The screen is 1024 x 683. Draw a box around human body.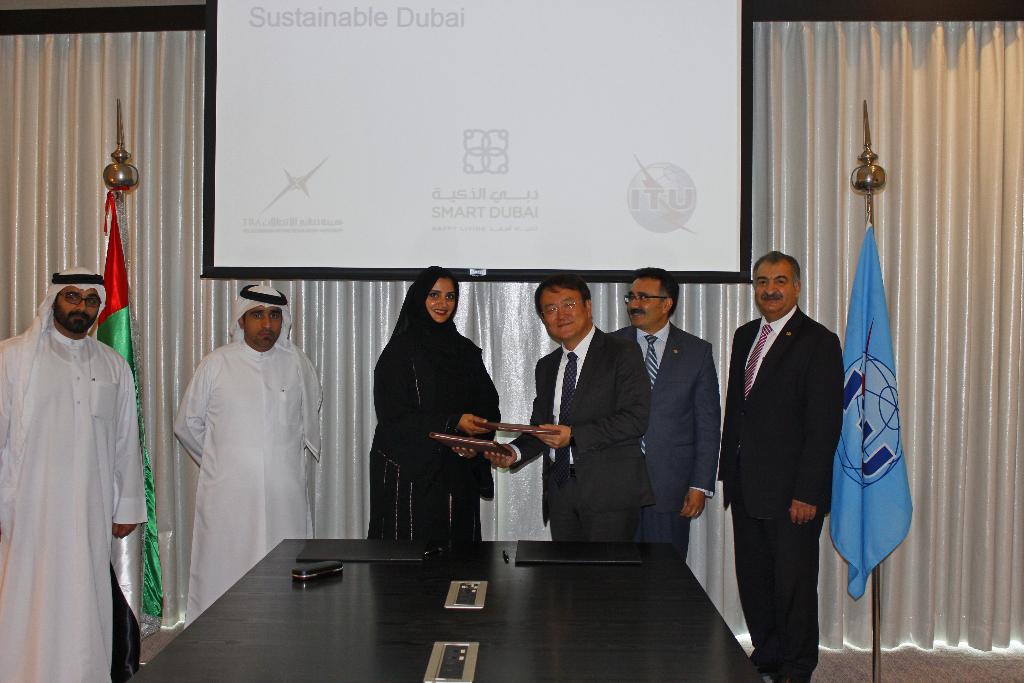
493/273/652/543.
